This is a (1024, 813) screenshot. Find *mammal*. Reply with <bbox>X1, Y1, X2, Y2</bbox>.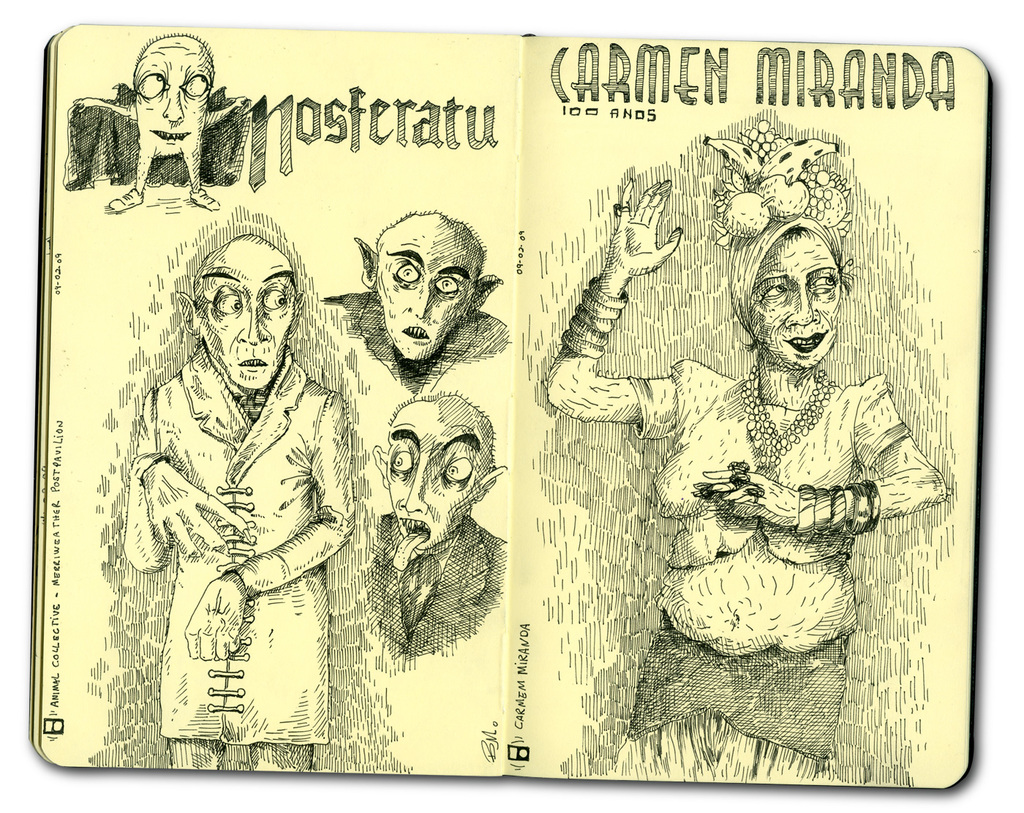
<bbox>320, 207, 508, 386</bbox>.
